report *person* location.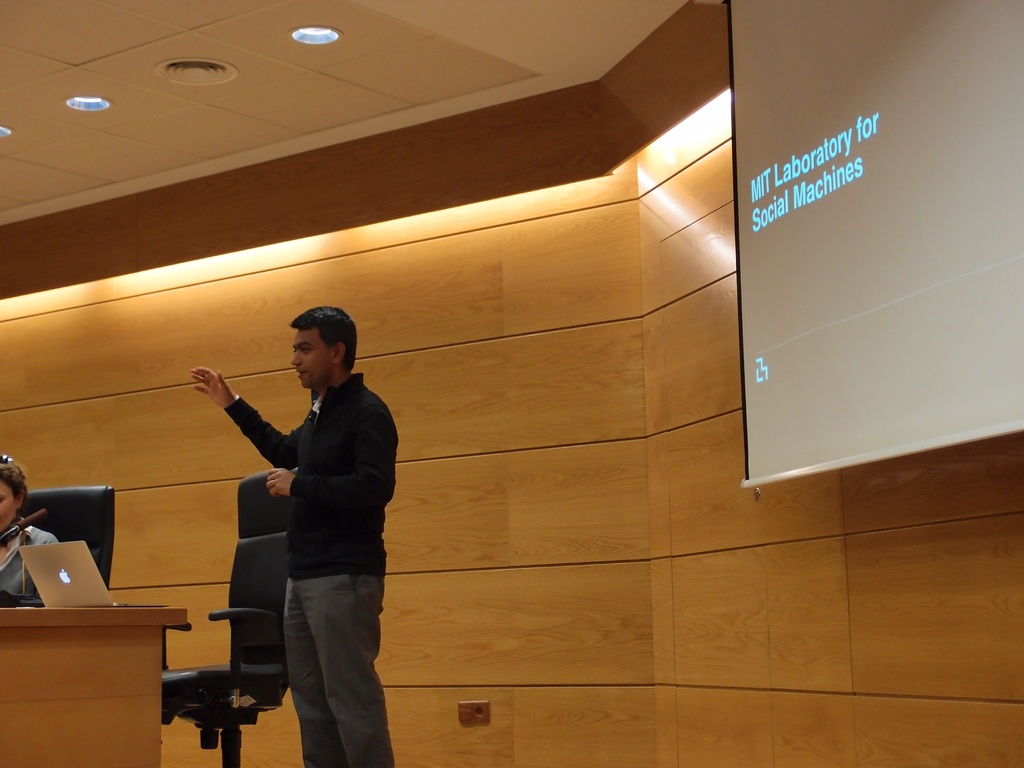
Report: 205 282 396 767.
